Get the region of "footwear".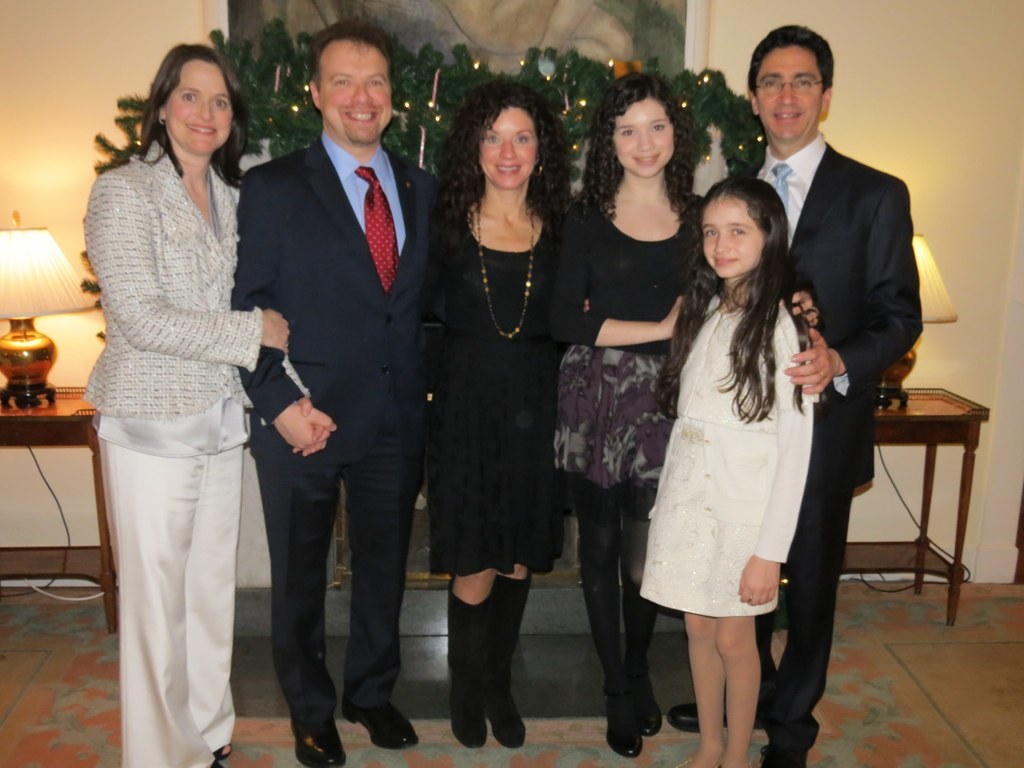
bbox=(445, 580, 488, 750).
